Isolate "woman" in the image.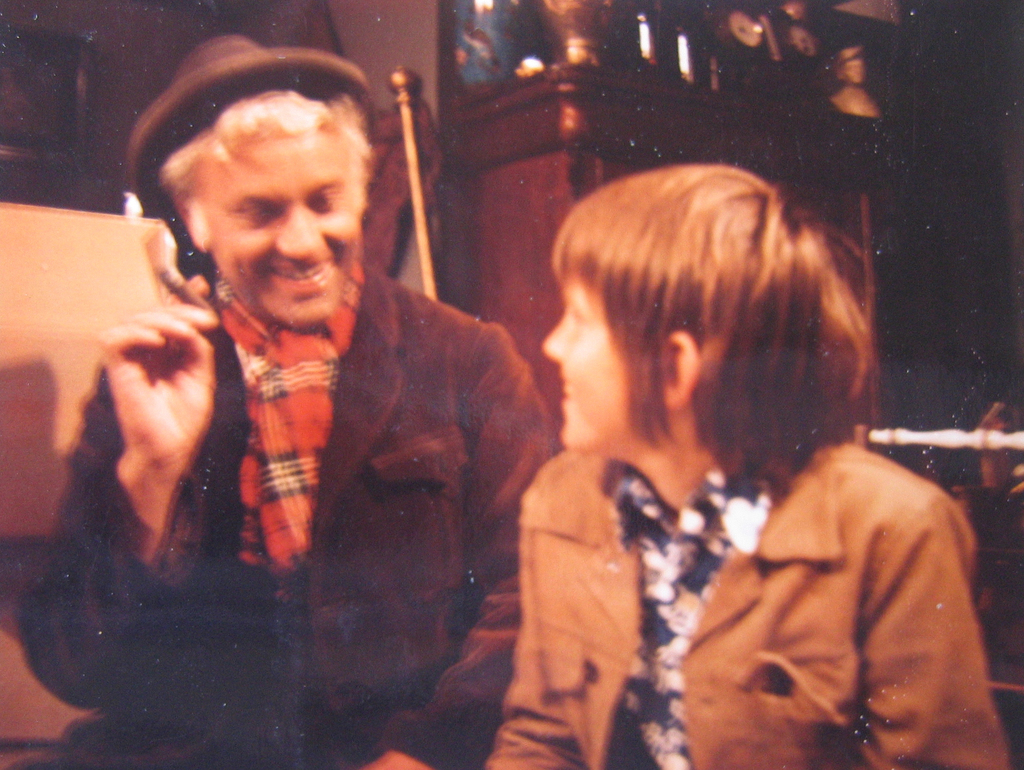
Isolated region: [470,153,998,769].
